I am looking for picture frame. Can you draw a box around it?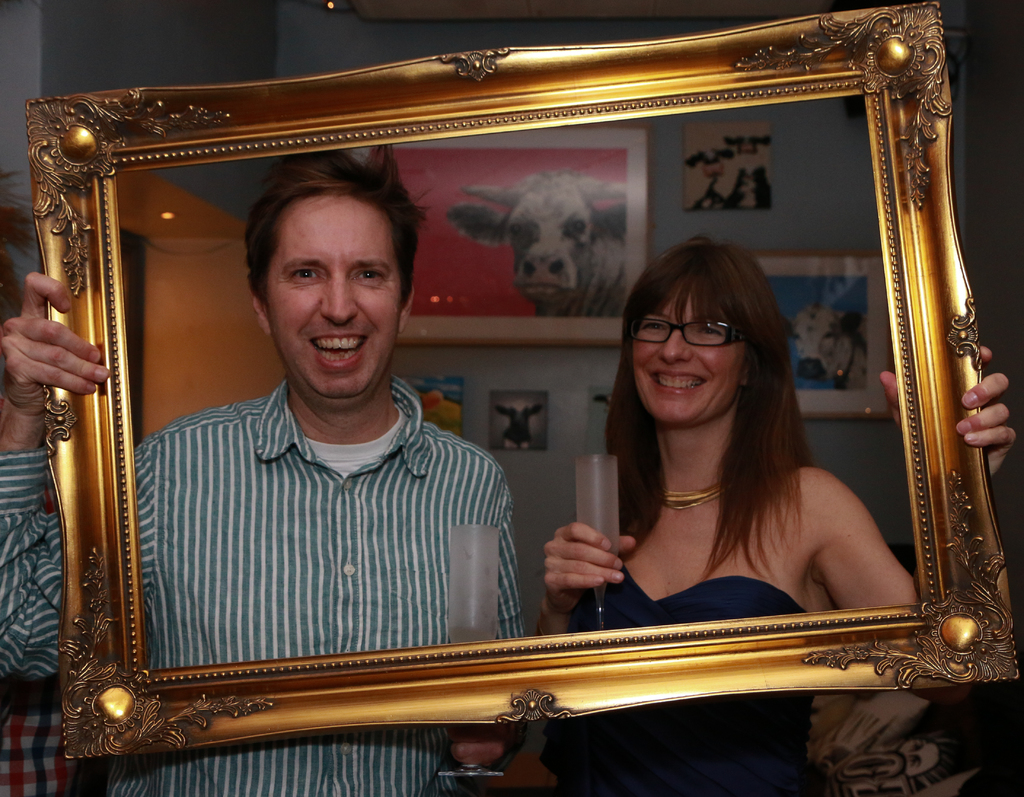
Sure, the bounding box is bbox(749, 246, 894, 420).
